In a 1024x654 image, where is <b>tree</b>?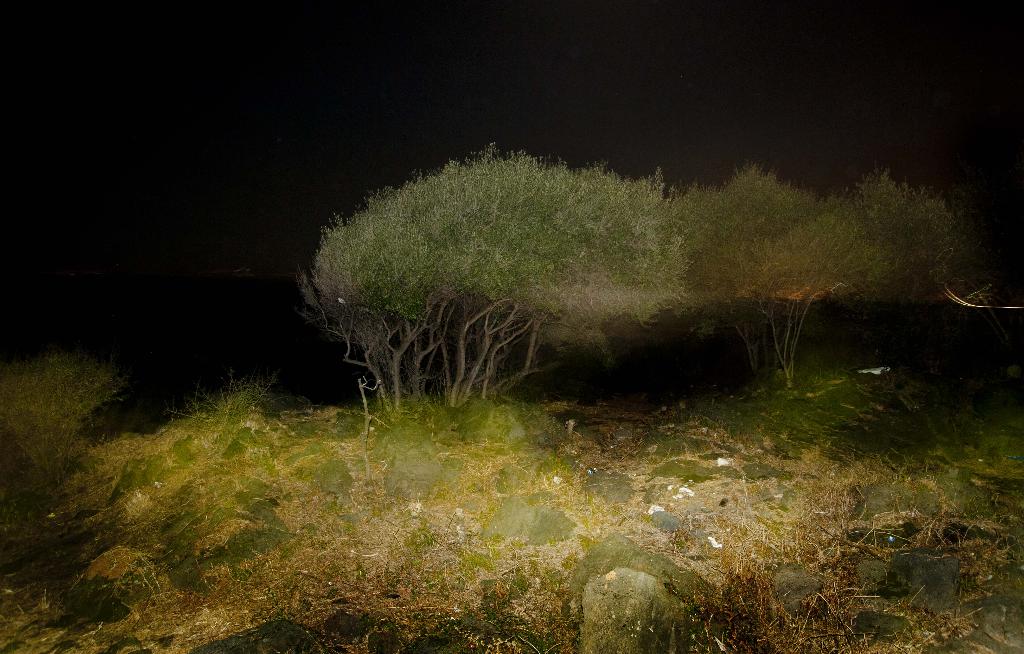
845,172,977,324.
